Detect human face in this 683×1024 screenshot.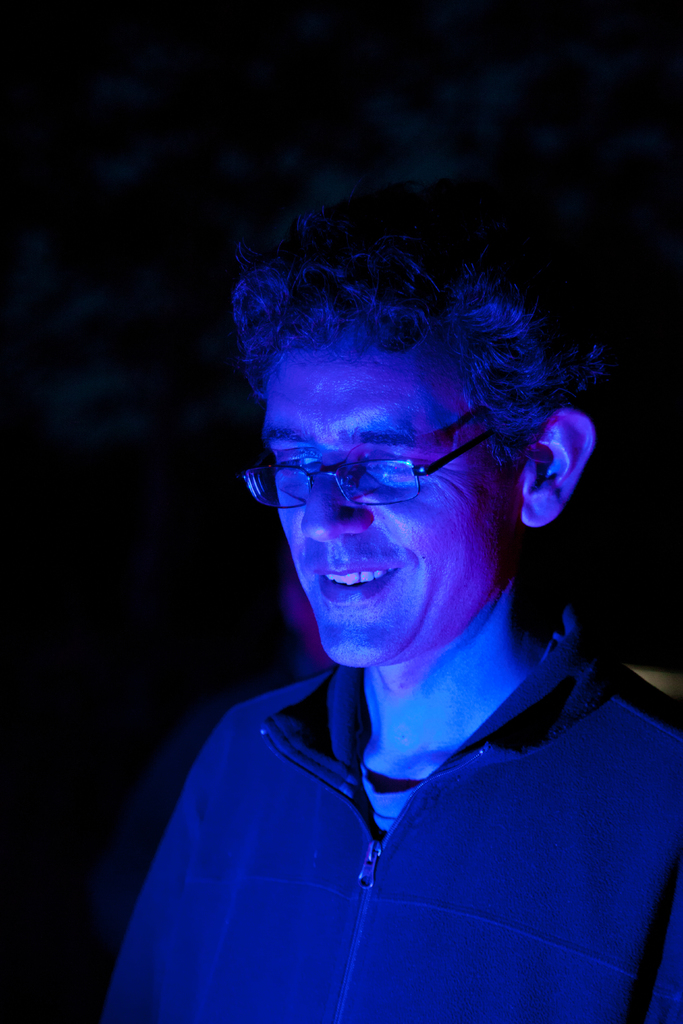
Detection: l=265, t=346, r=515, b=675.
